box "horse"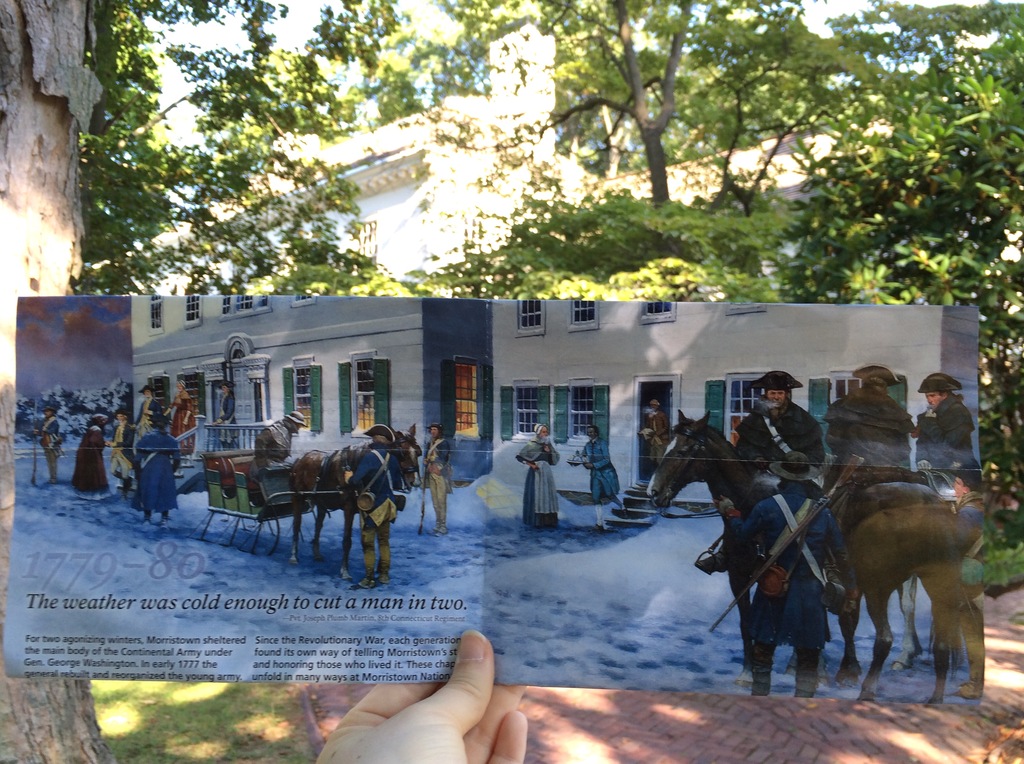
{"left": 648, "top": 410, "right": 826, "bottom": 694}
